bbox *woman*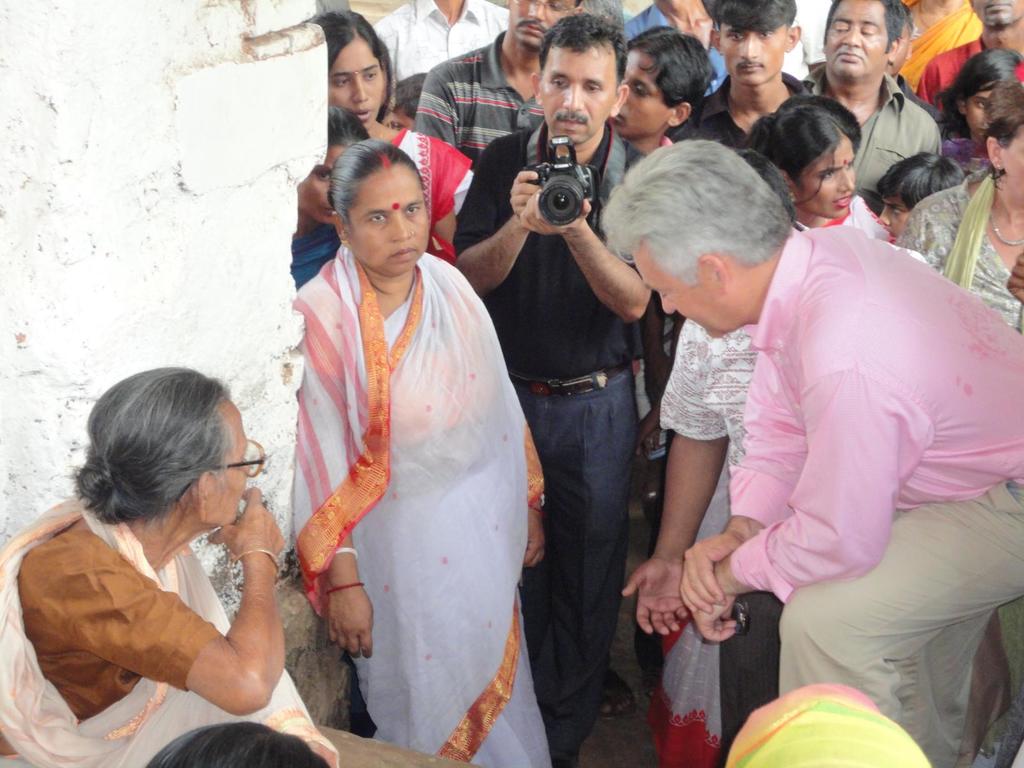
253, 108, 552, 758
